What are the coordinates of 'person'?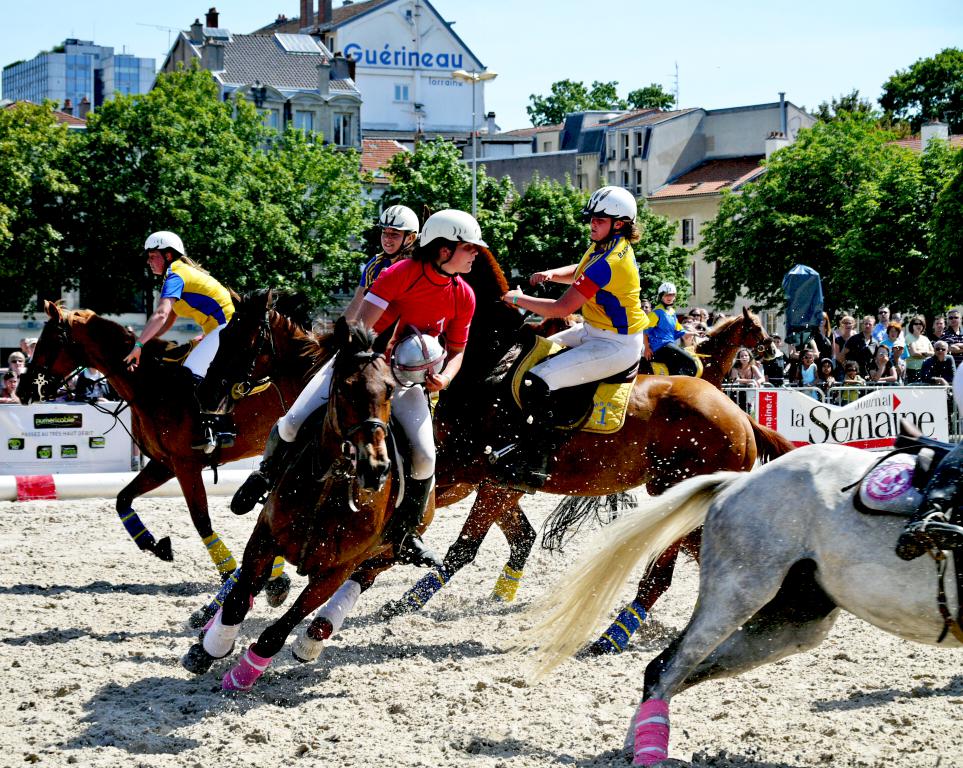
detection(867, 299, 896, 344).
